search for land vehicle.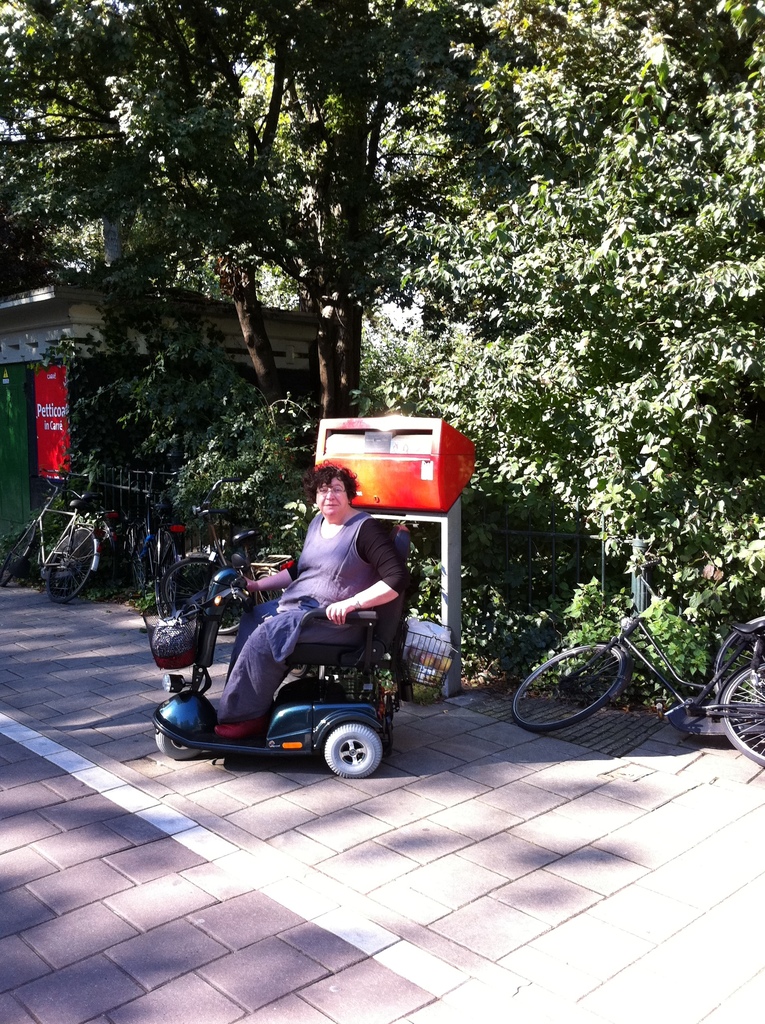
Found at (x1=129, y1=566, x2=413, y2=783).
